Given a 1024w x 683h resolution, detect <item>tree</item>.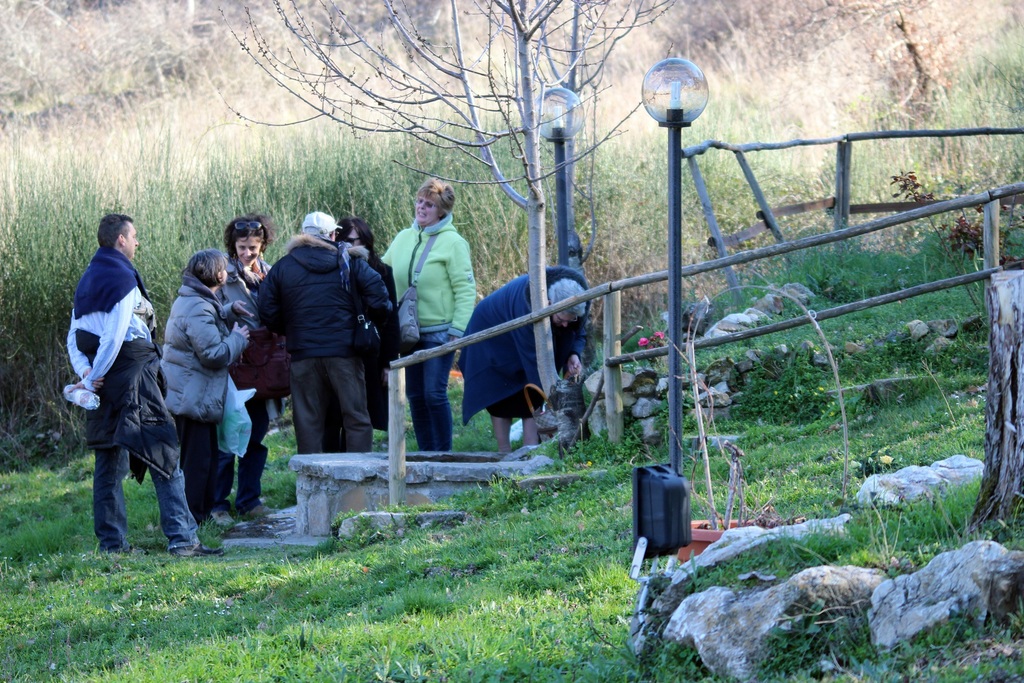
Rect(231, 0, 684, 400).
